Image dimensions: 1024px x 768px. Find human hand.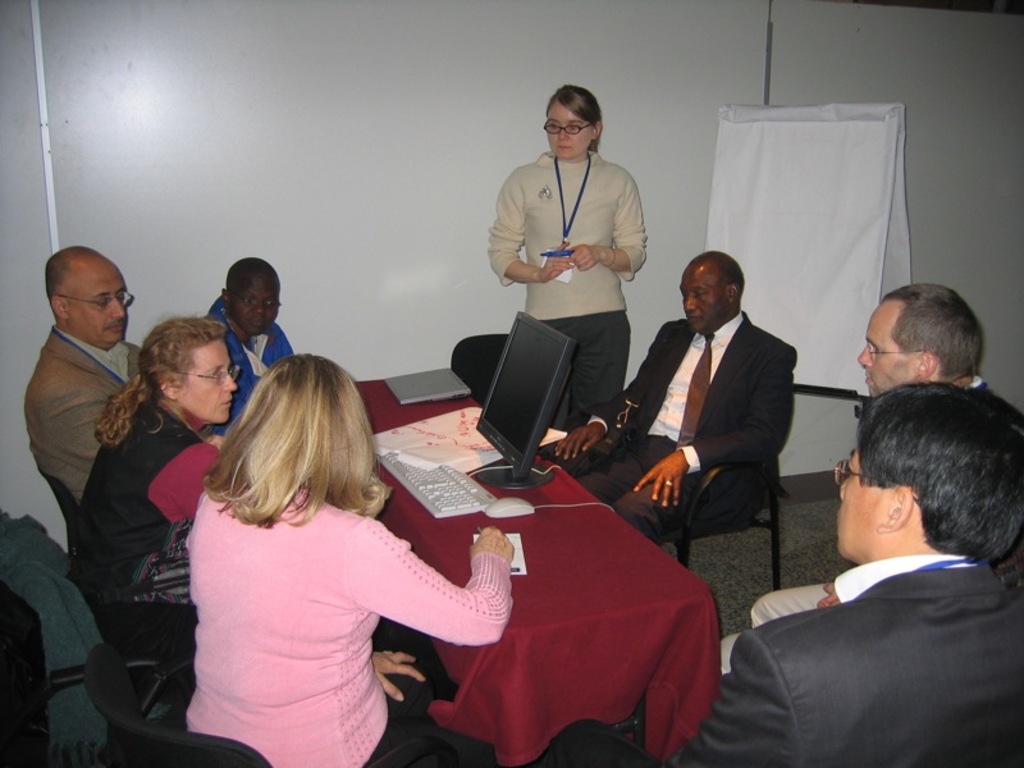
pyautogui.locateOnScreen(543, 243, 576, 283).
